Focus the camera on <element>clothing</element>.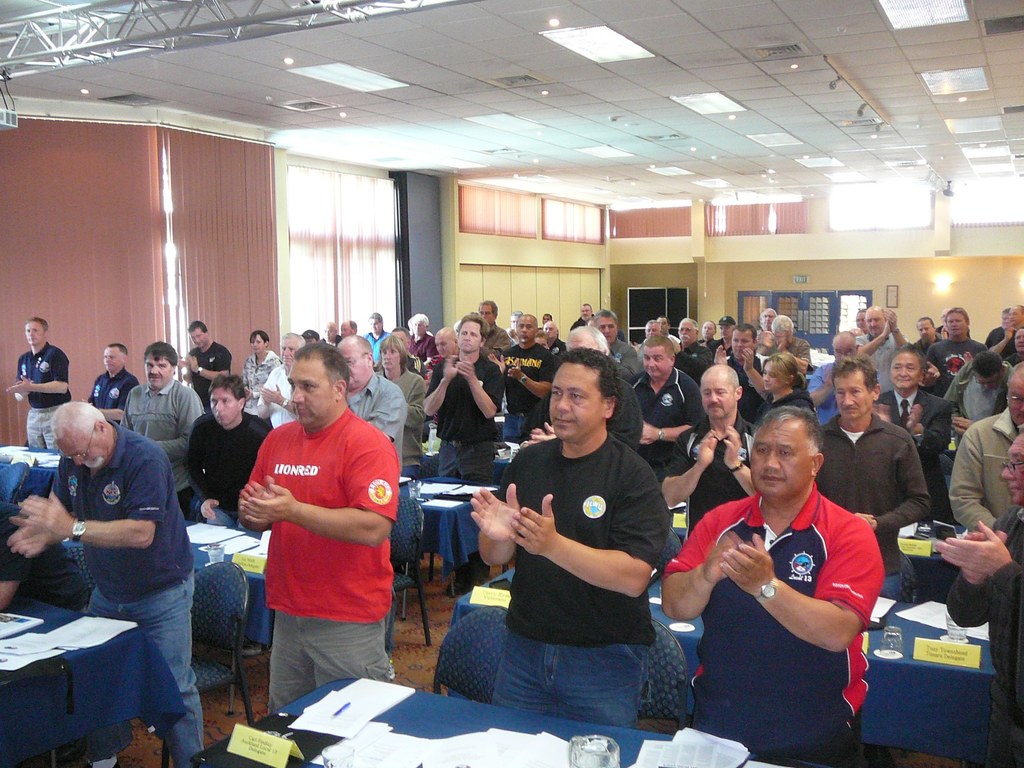
Focus region: crop(186, 423, 265, 525).
